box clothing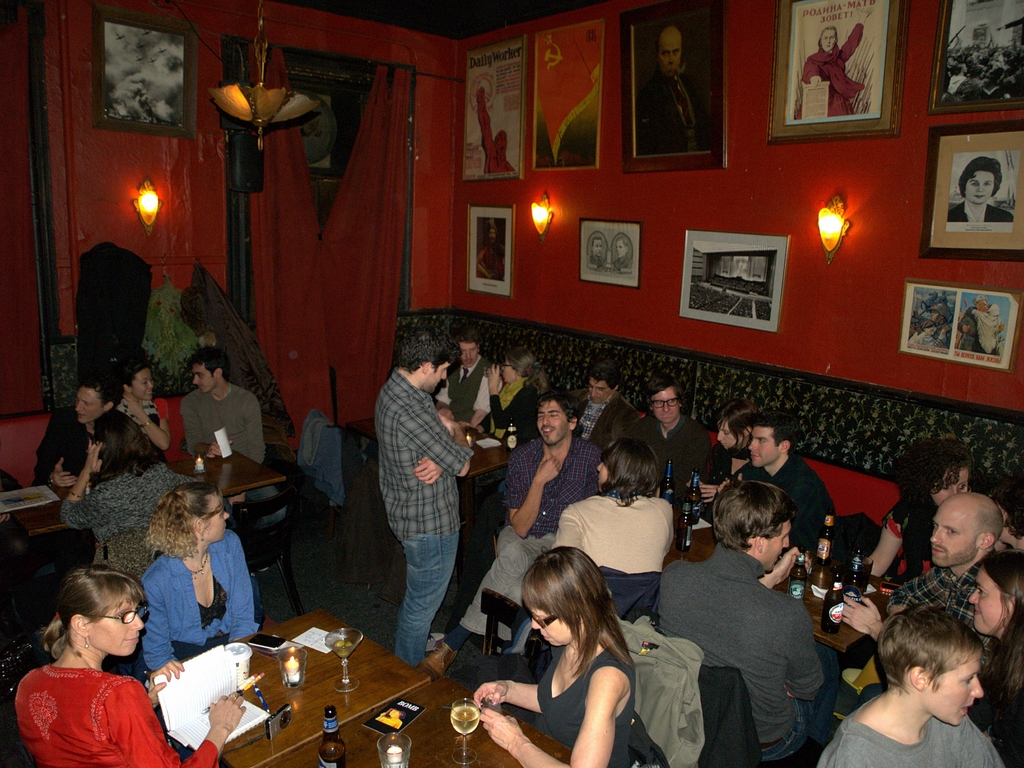
l=635, t=57, r=711, b=155
